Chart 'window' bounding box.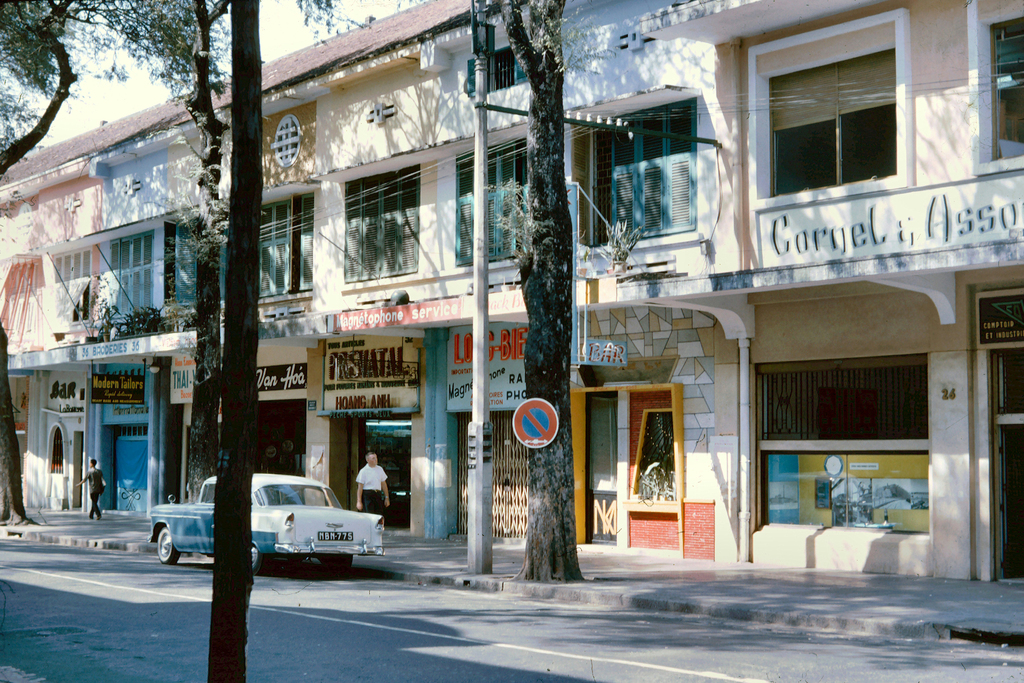
Charted: x1=995, y1=15, x2=1023, y2=162.
